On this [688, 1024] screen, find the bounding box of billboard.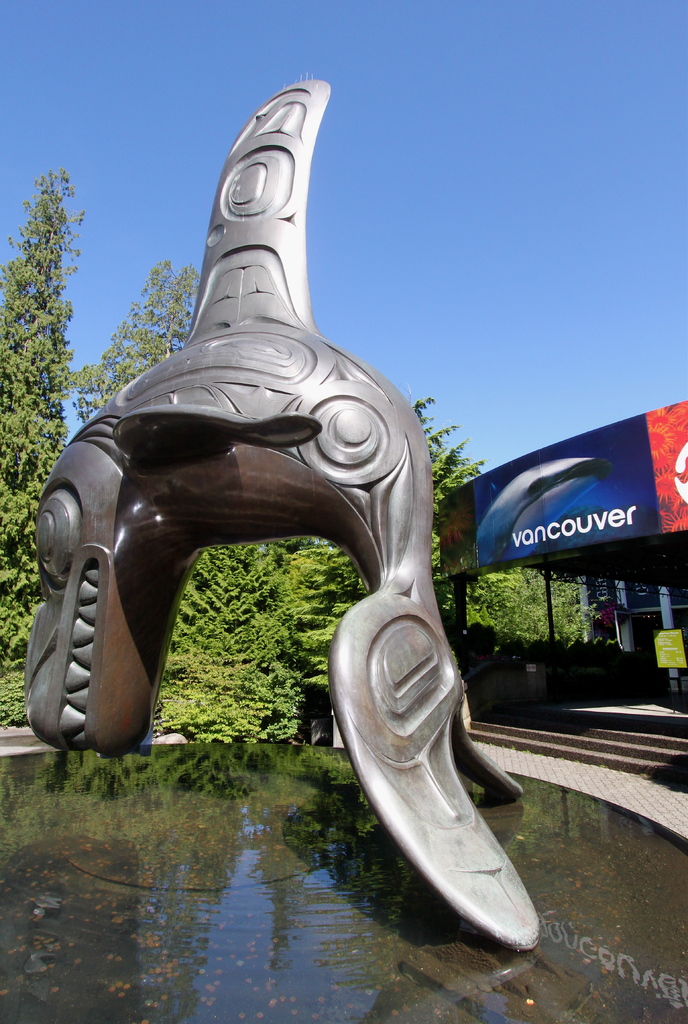
Bounding box: x1=429, y1=403, x2=687, y2=518.
